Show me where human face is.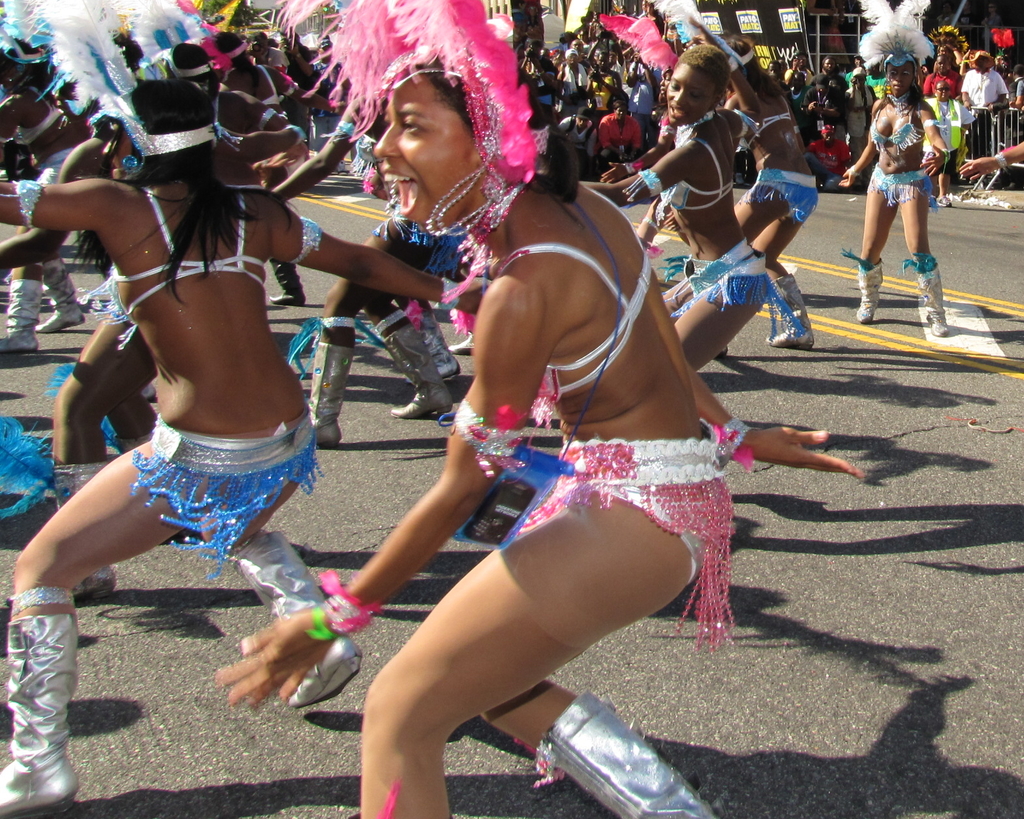
human face is at [790,72,803,88].
